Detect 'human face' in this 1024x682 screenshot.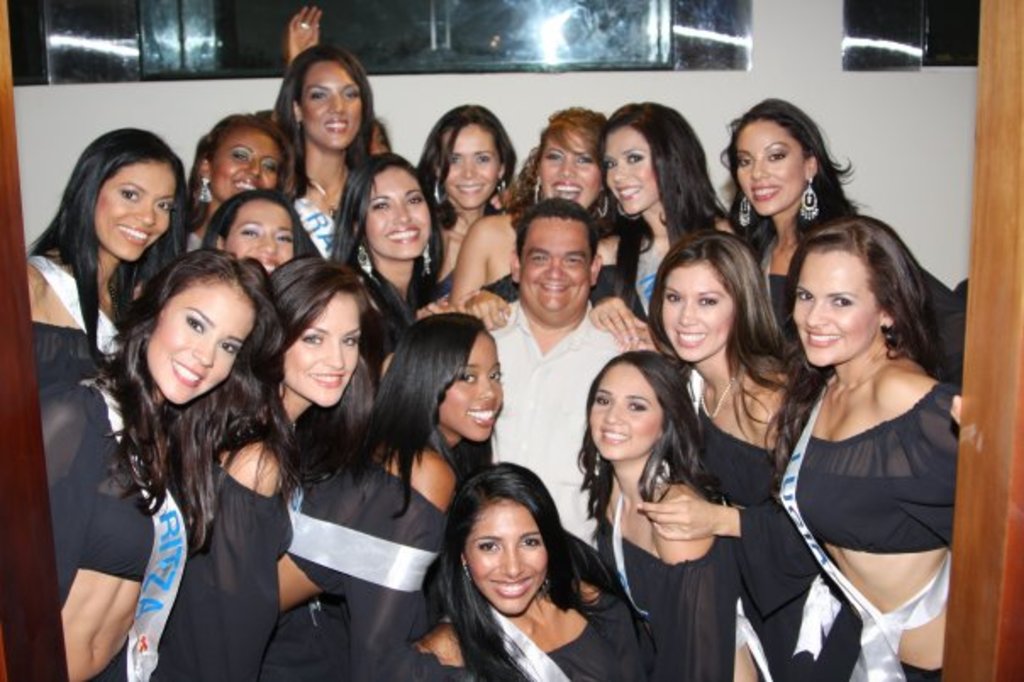
Detection: [441, 348, 505, 443].
